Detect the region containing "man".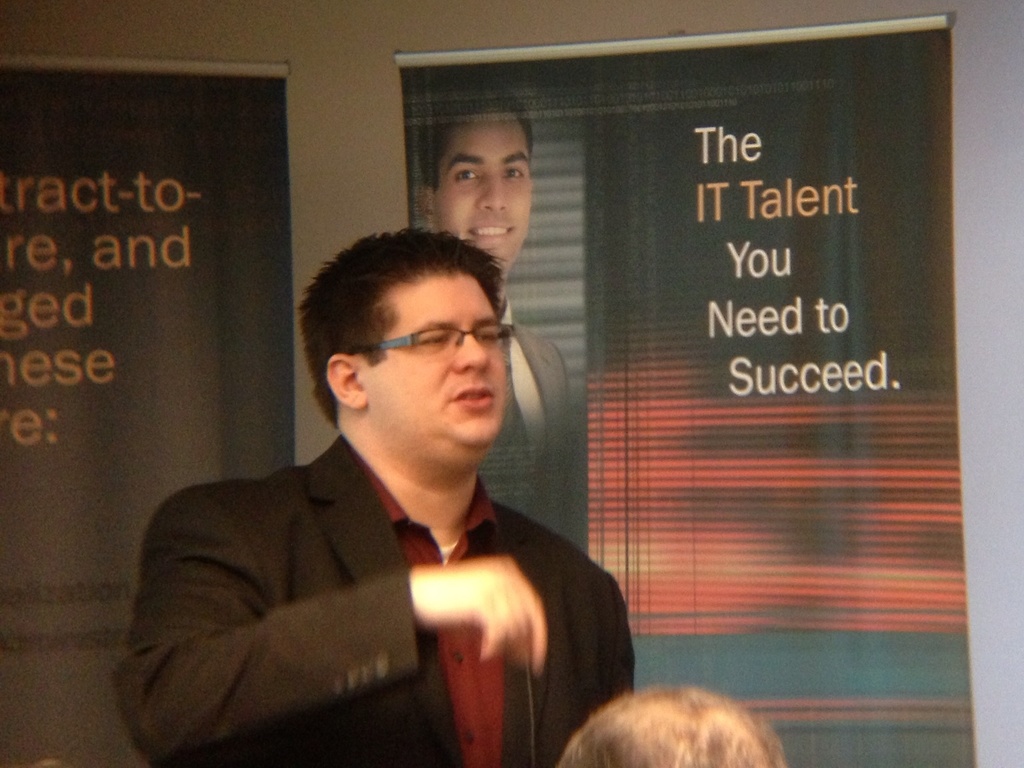
415 95 584 560.
